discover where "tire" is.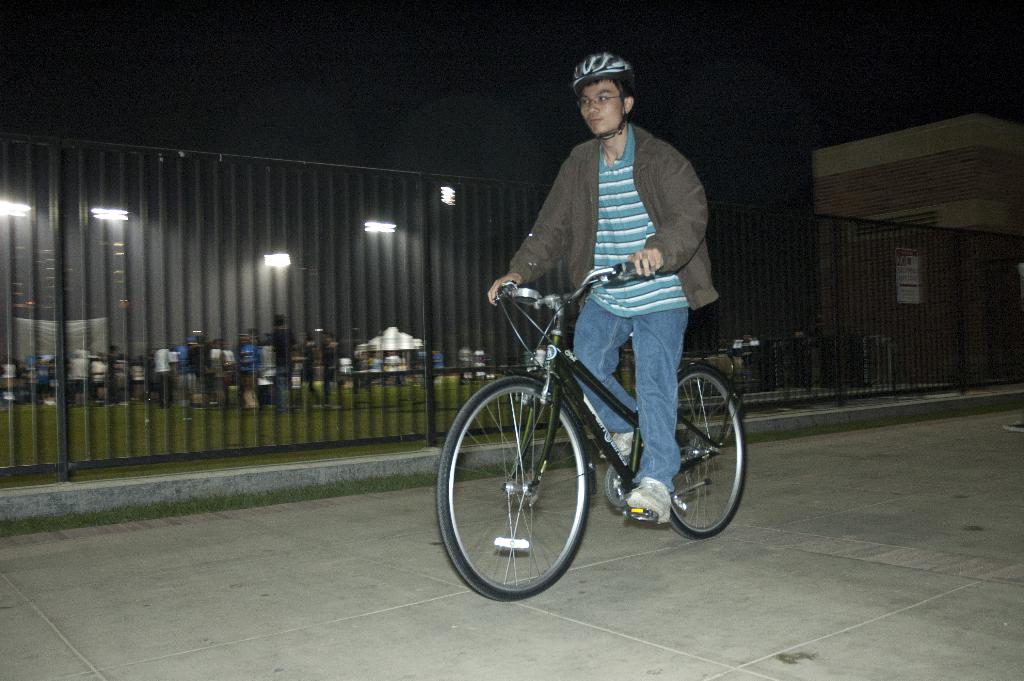
Discovered at 465/379/596/600.
